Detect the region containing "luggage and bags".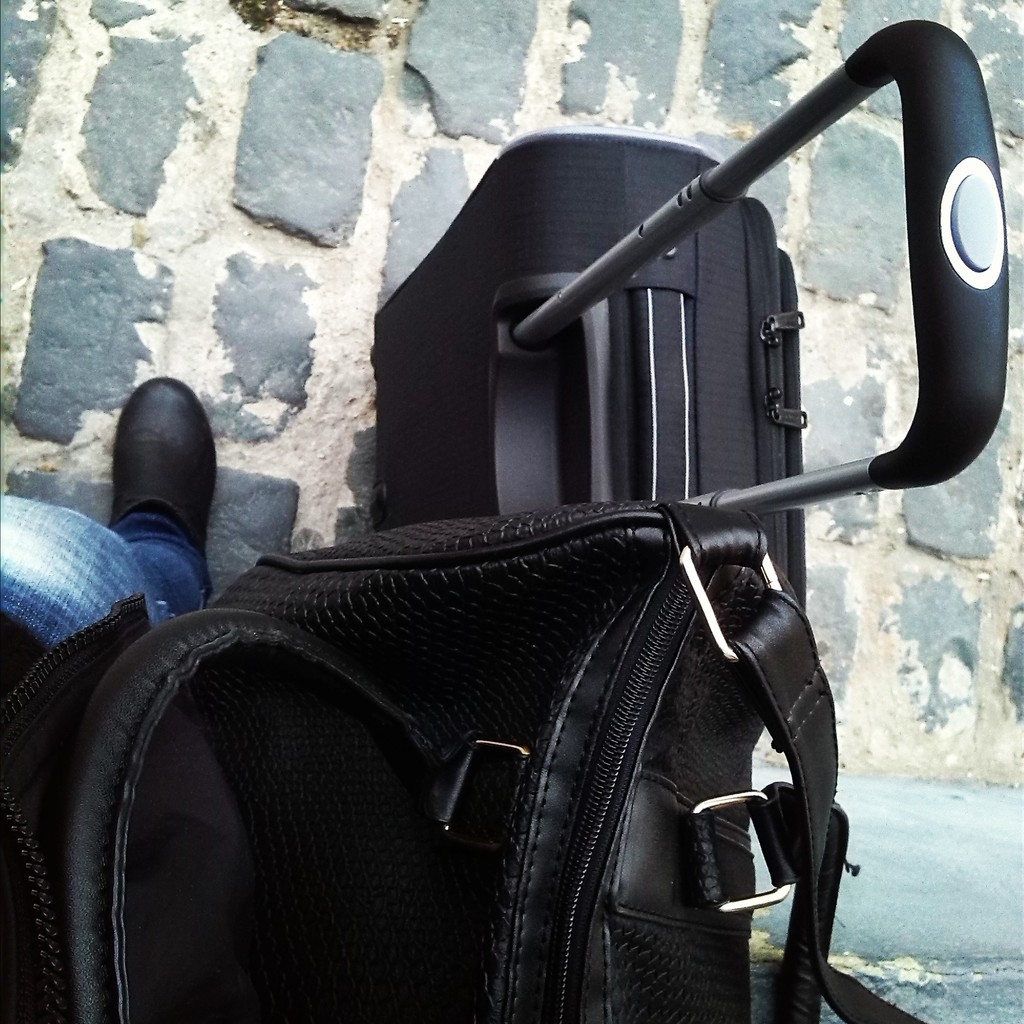
left=116, top=476, right=904, bottom=1023.
